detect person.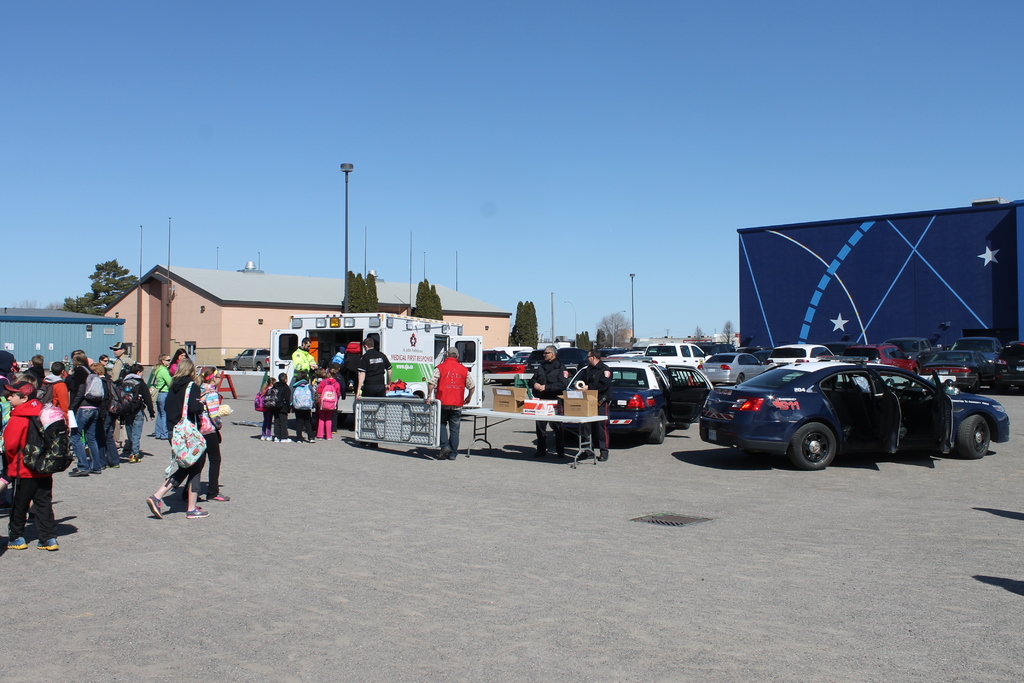
Detected at <region>288, 374, 316, 449</region>.
